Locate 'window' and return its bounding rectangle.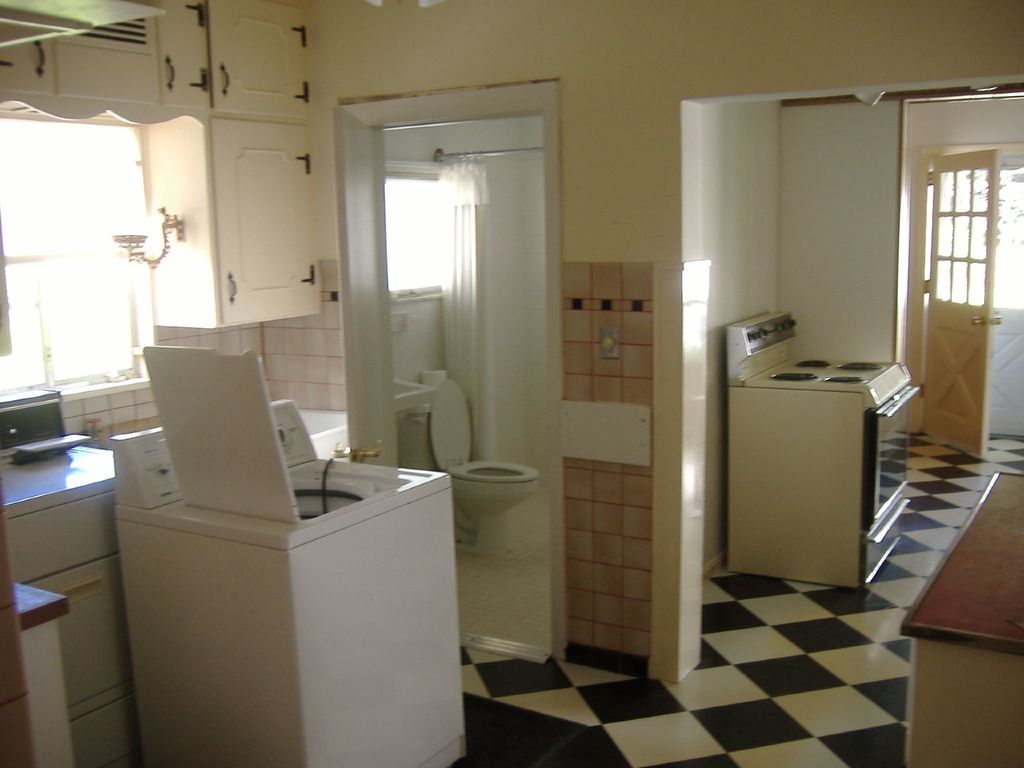
region(911, 119, 1009, 369).
